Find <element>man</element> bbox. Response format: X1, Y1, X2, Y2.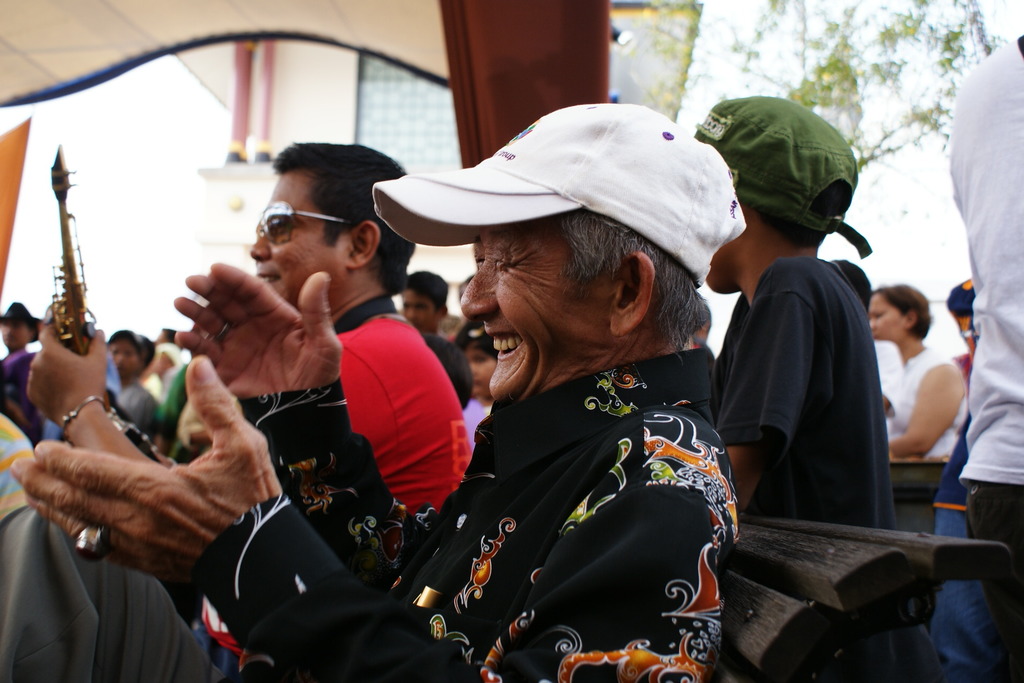
948, 276, 979, 420.
